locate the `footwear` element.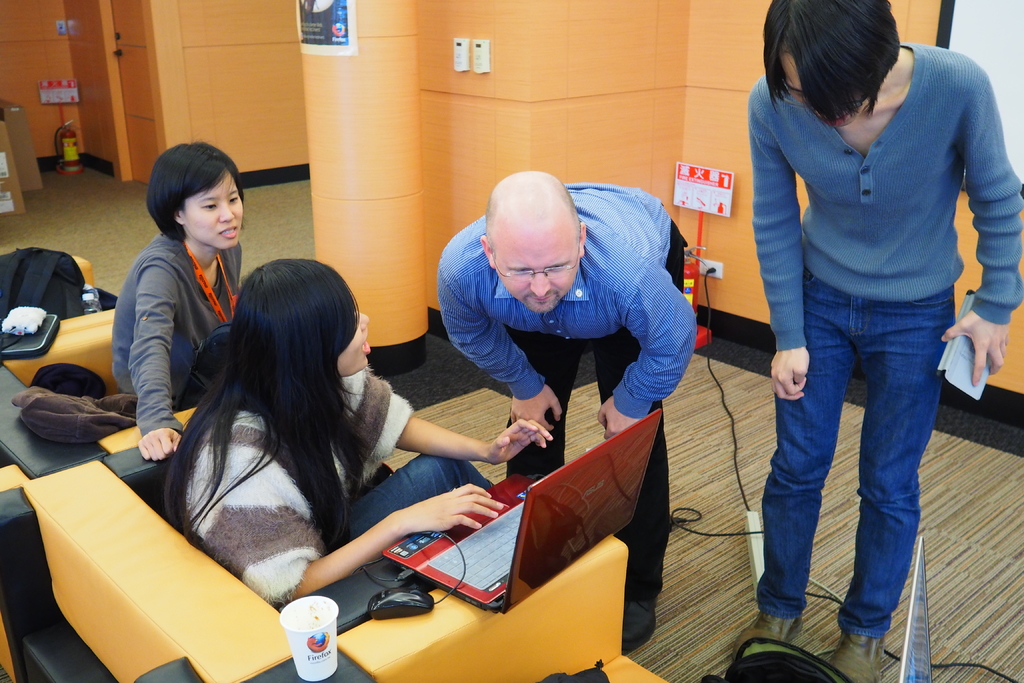
Element bbox: crop(731, 607, 819, 660).
